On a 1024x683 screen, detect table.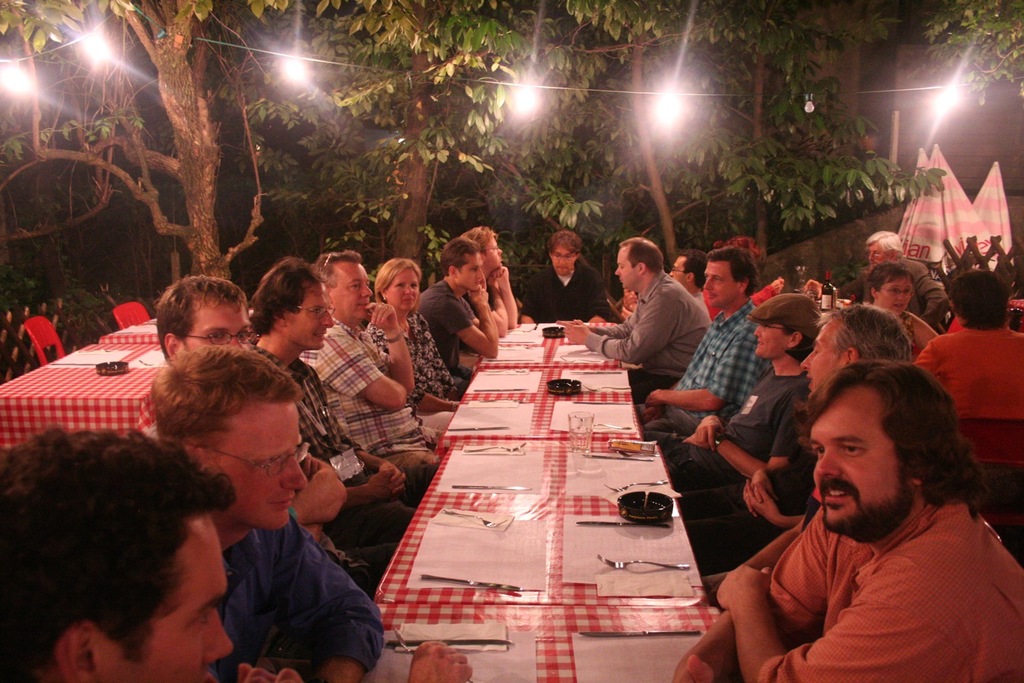
rect(376, 606, 727, 682).
